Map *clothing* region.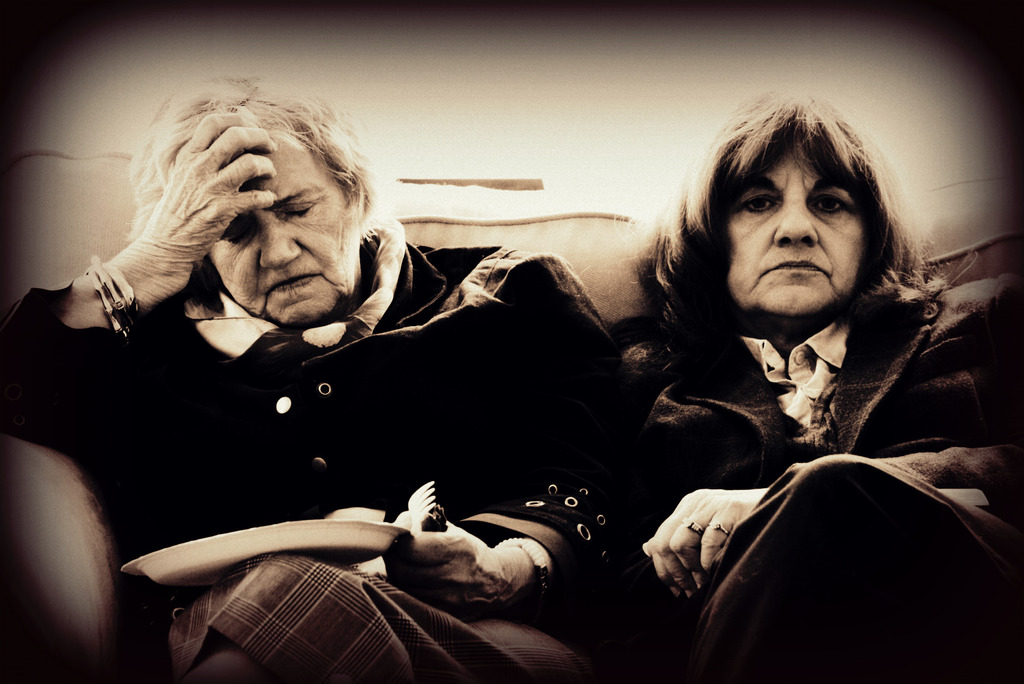
Mapped to bbox=[0, 210, 621, 683].
